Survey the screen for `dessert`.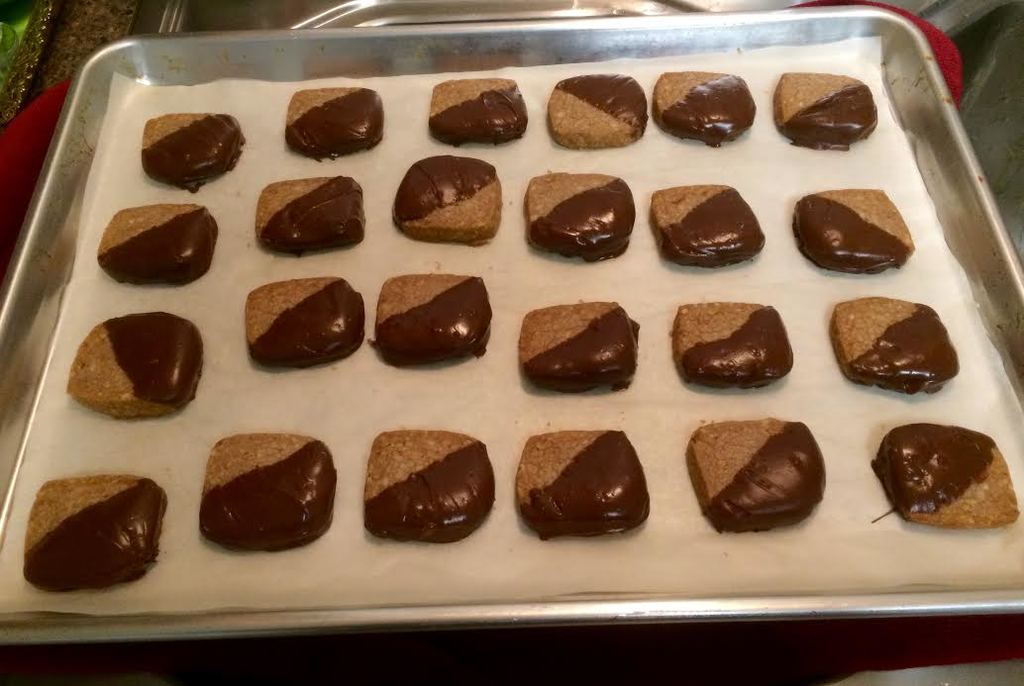
Survey found: 136/113/243/198.
